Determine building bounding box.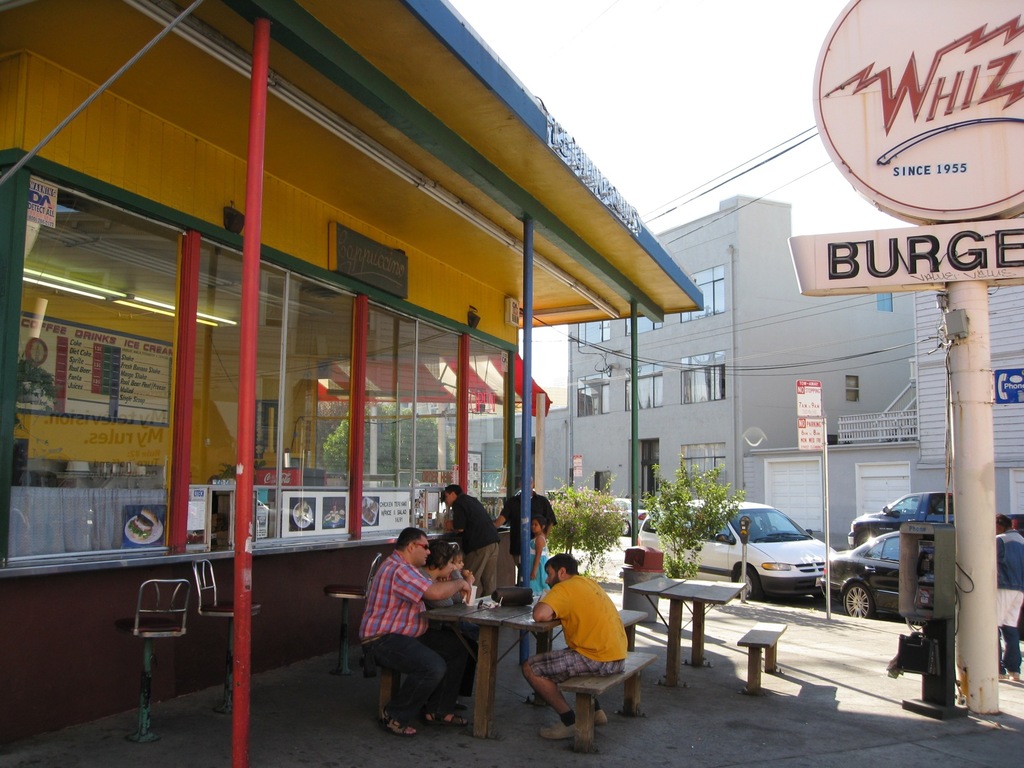
Determined: (0,0,703,756).
